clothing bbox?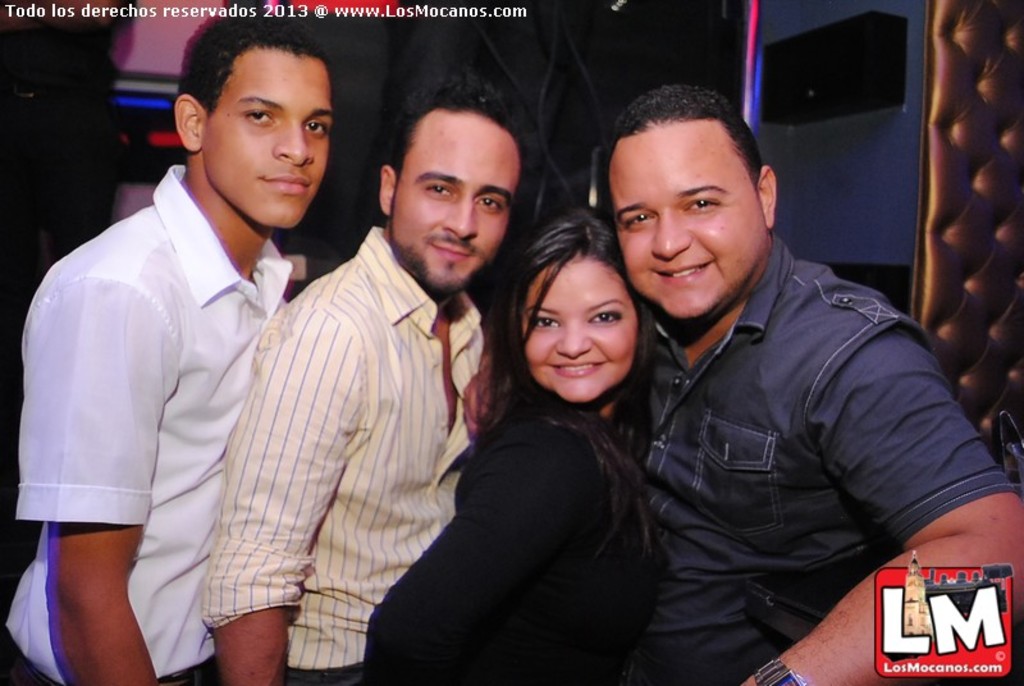
left=193, top=233, right=472, bottom=685
